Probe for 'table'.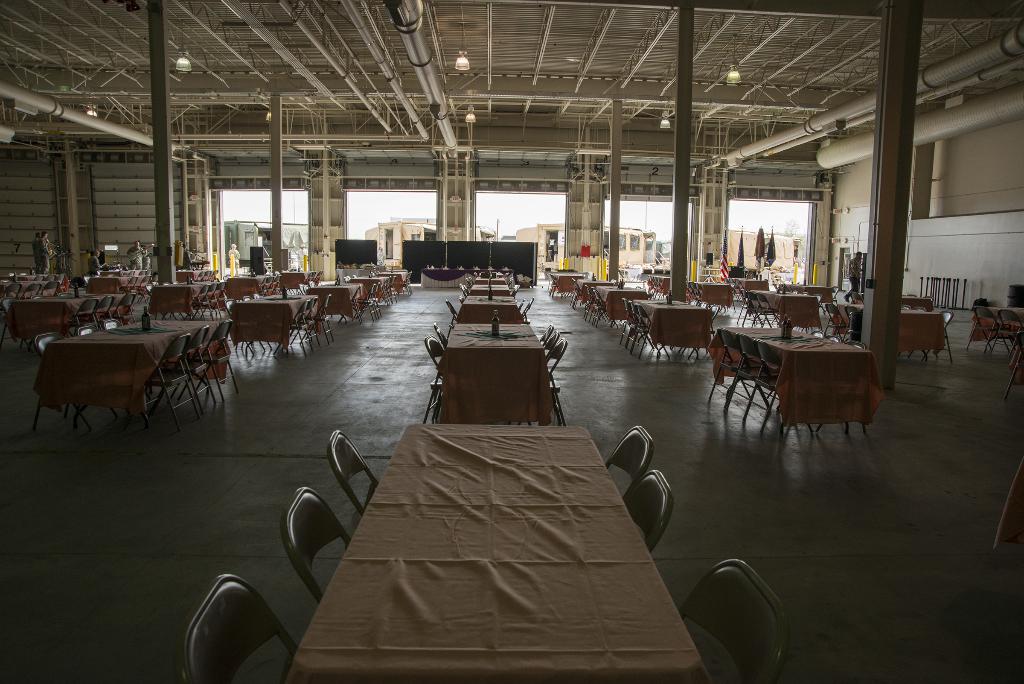
Probe result: bbox=[451, 294, 524, 320].
